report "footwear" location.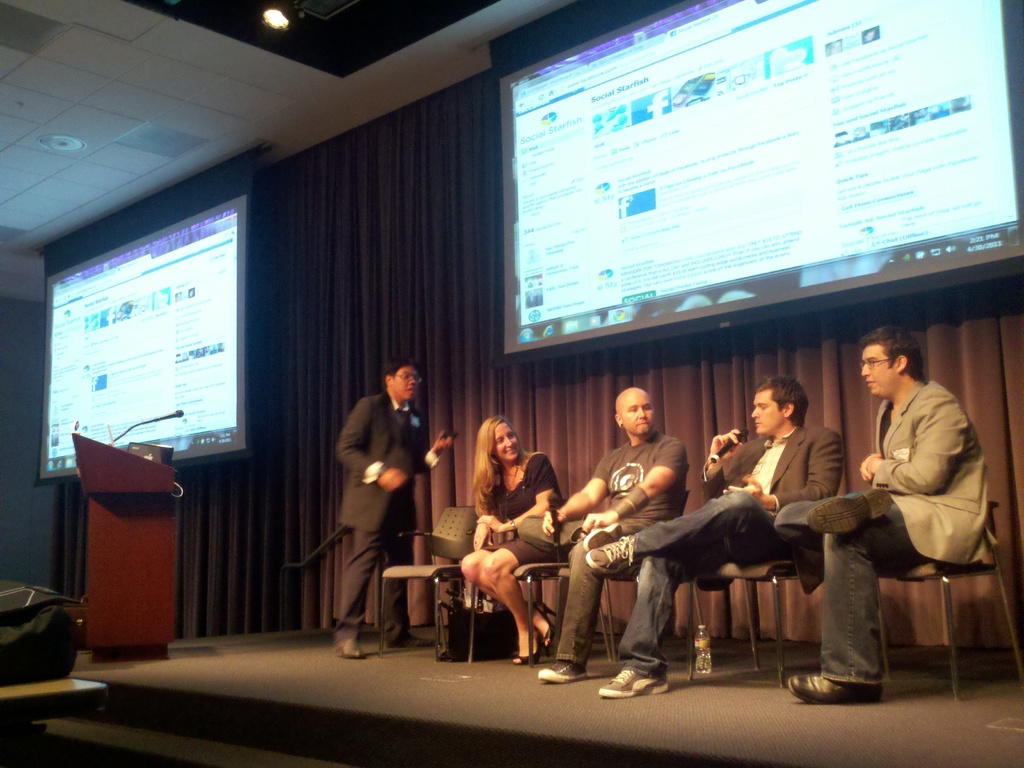
Report: region(335, 638, 365, 658).
